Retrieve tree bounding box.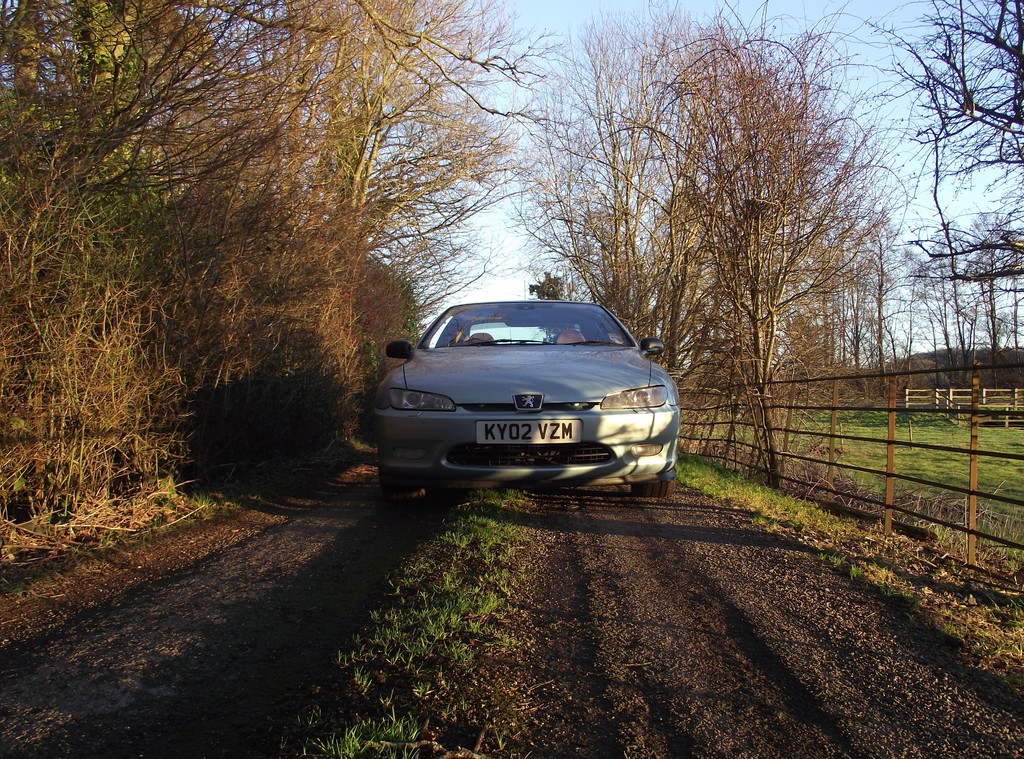
Bounding box: {"left": 508, "top": 1, "right": 694, "bottom": 363}.
